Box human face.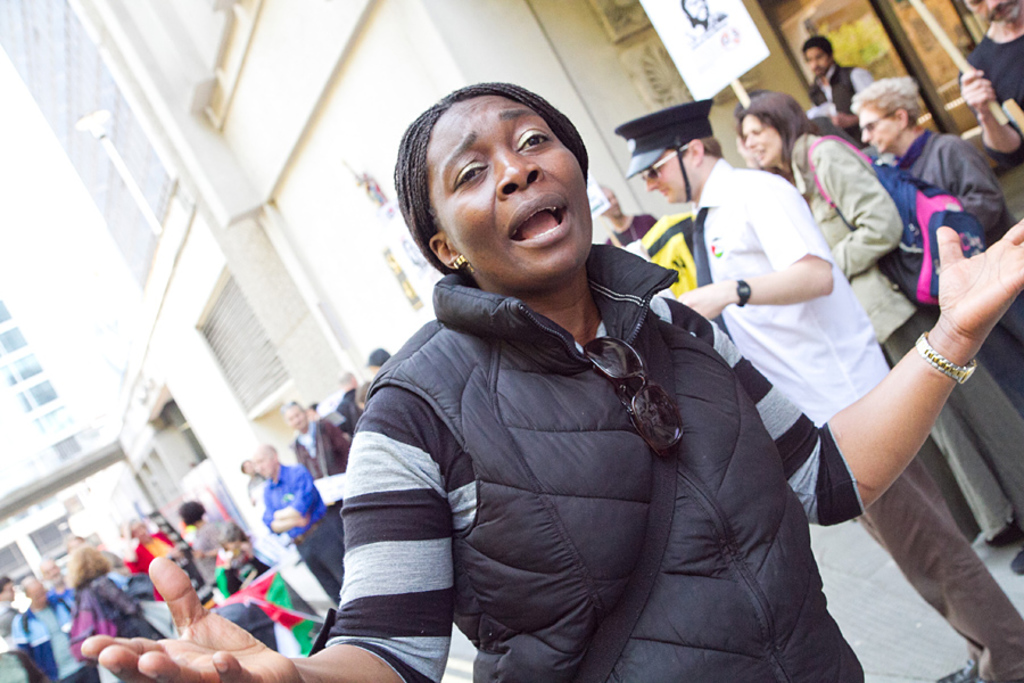
960/0/1023/20.
